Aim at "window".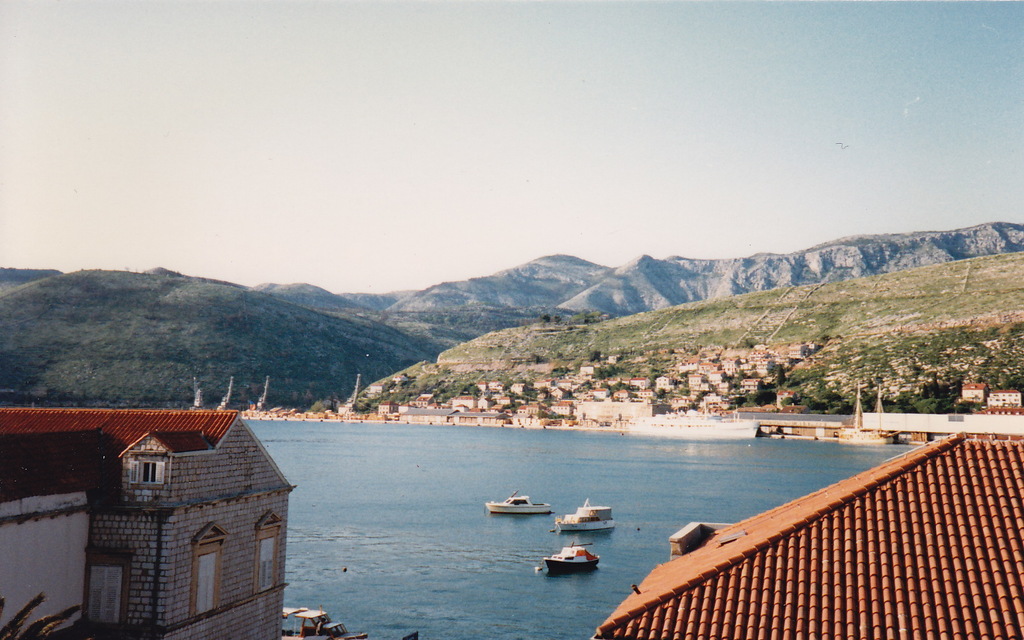
Aimed at <region>253, 514, 286, 601</region>.
